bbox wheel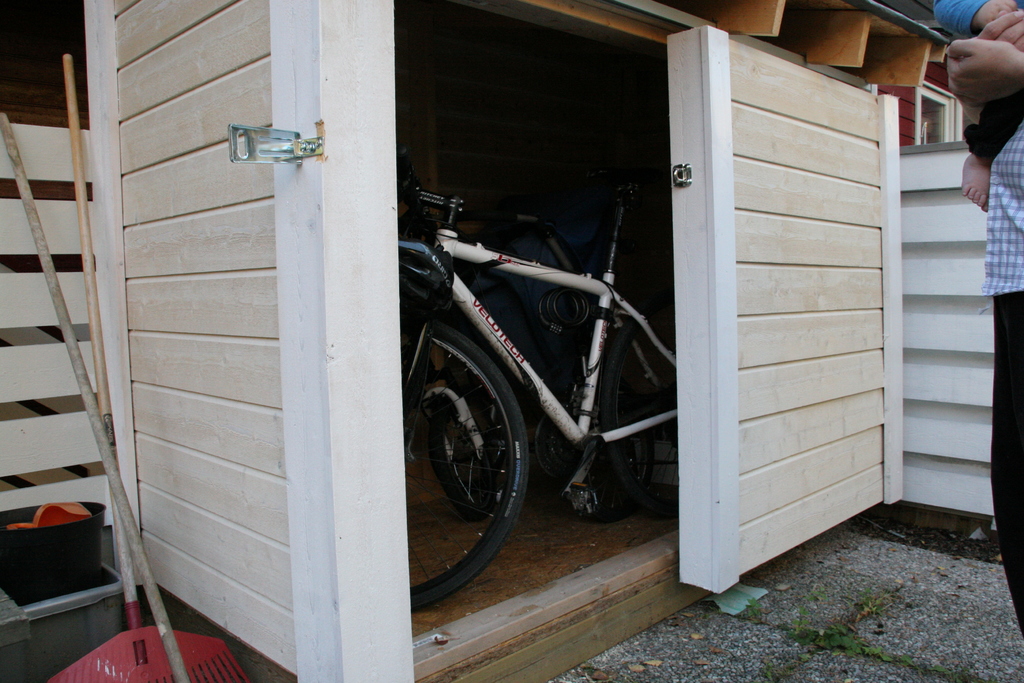
pyautogui.locateOnScreen(433, 409, 497, 520)
